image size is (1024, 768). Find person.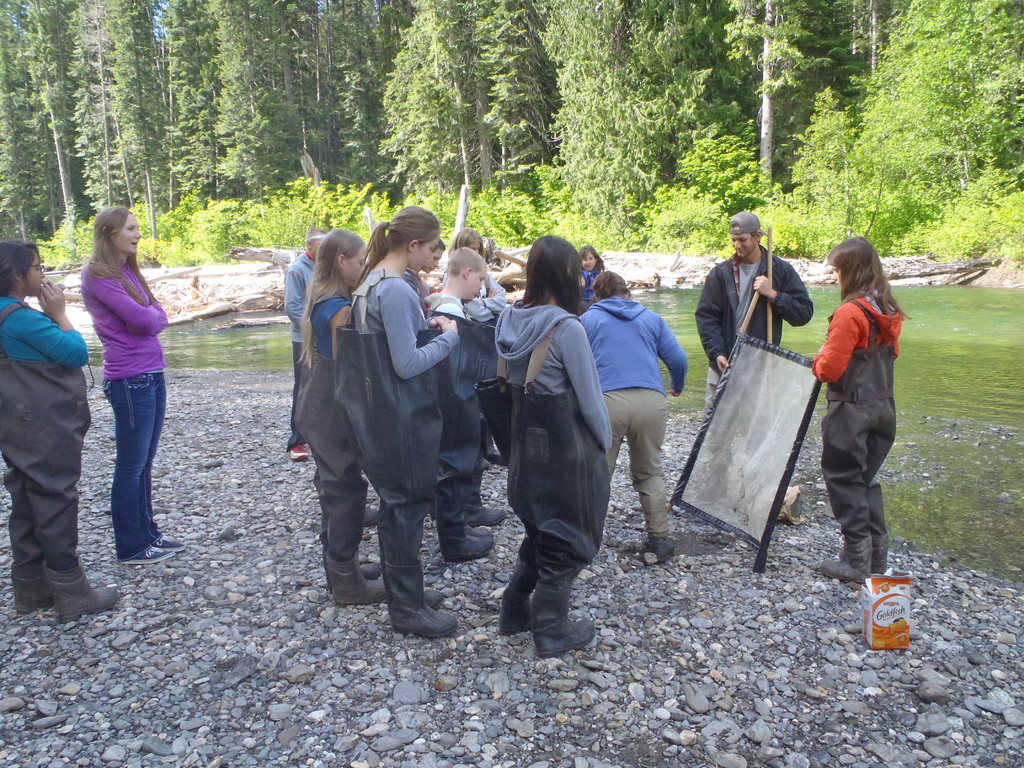
280:216:318:465.
